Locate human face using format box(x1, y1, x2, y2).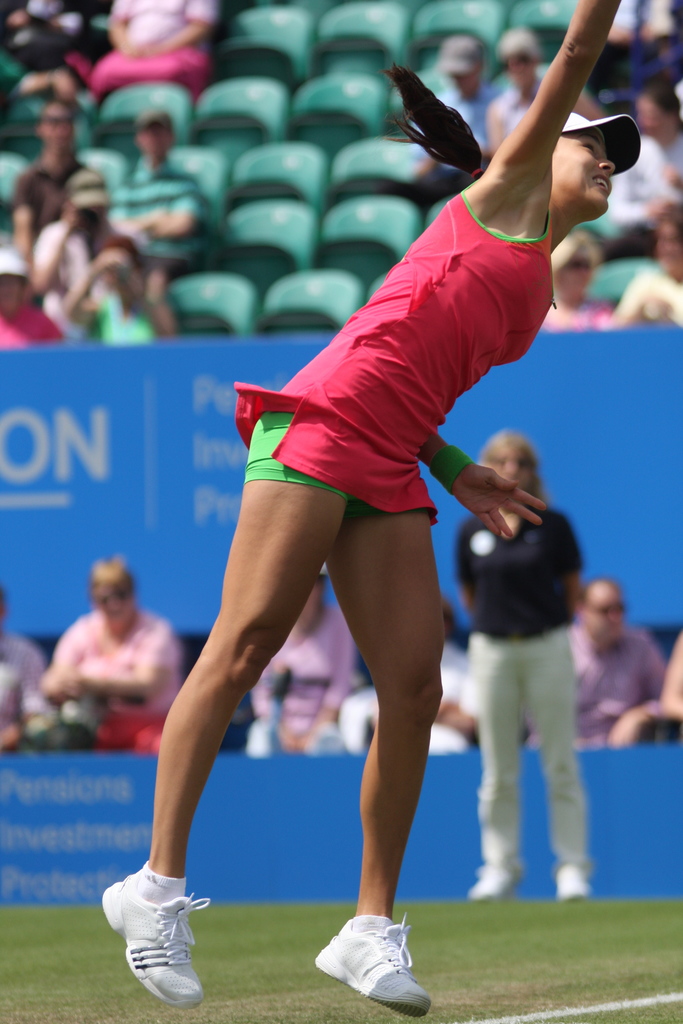
box(582, 588, 625, 643).
